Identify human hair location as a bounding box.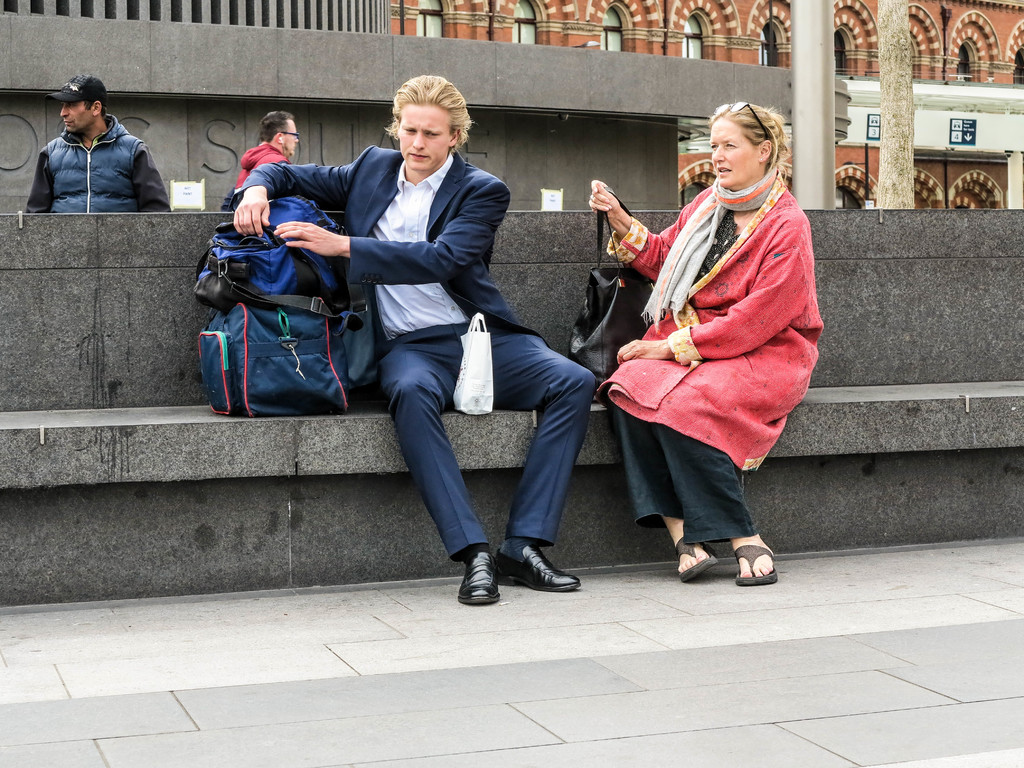
[263,108,293,141].
